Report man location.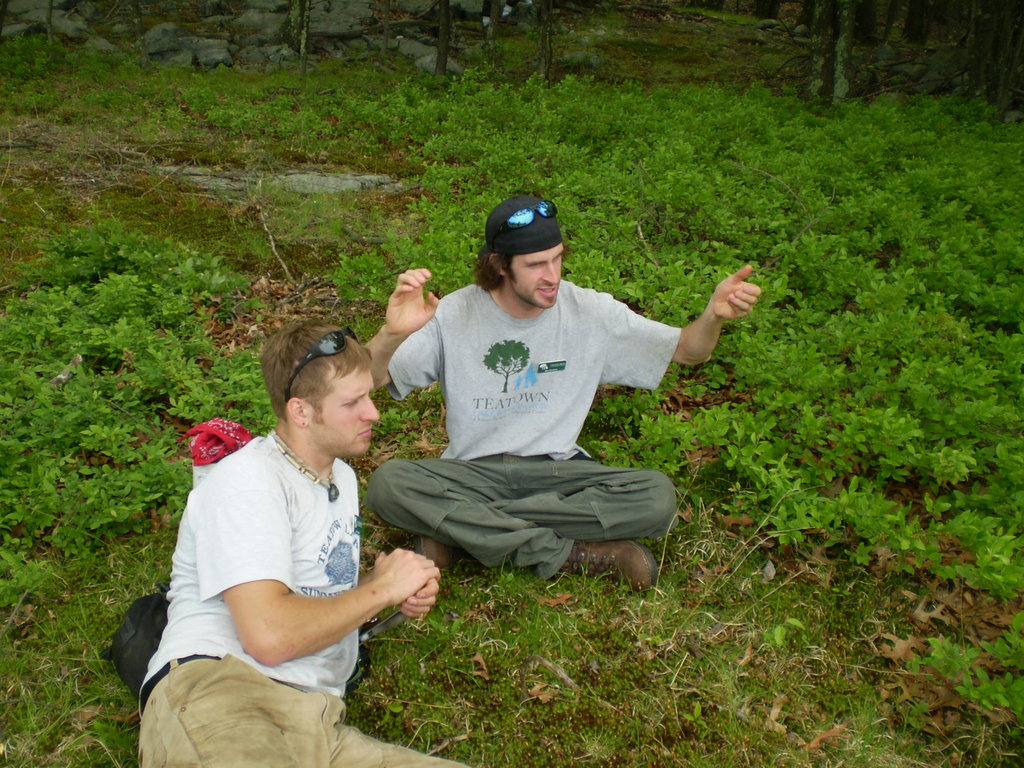
Report: <box>364,193,760,594</box>.
